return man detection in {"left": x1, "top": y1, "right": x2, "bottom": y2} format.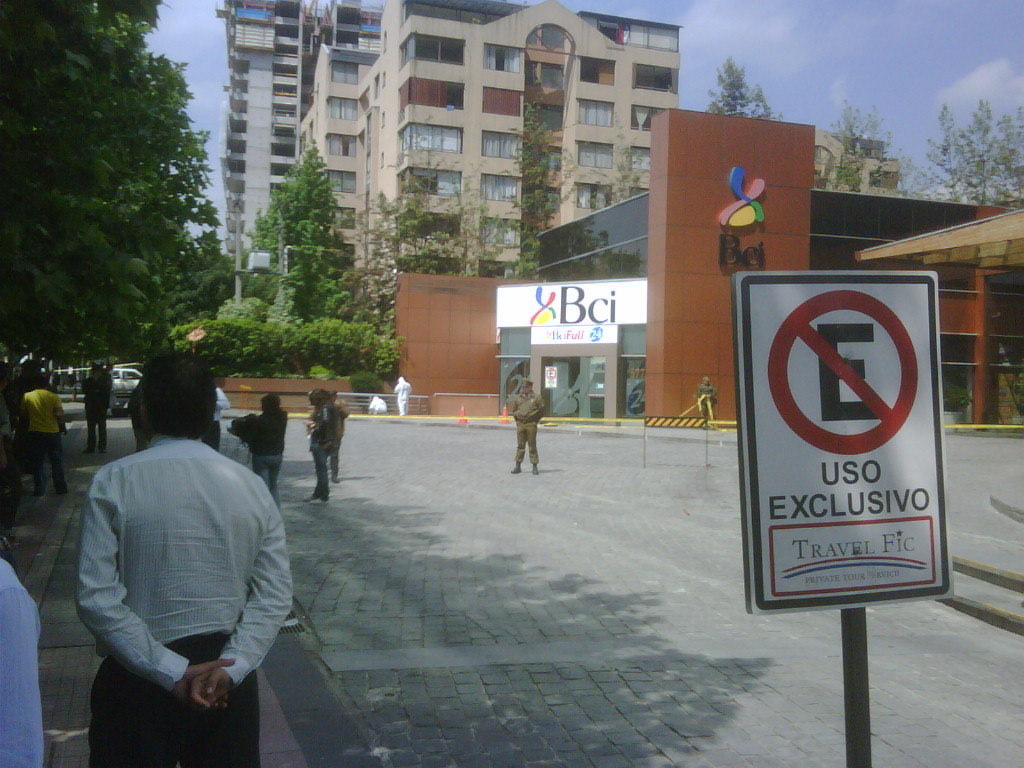
{"left": 507, "top": 383, "right": 546, "bottom": 474}.
